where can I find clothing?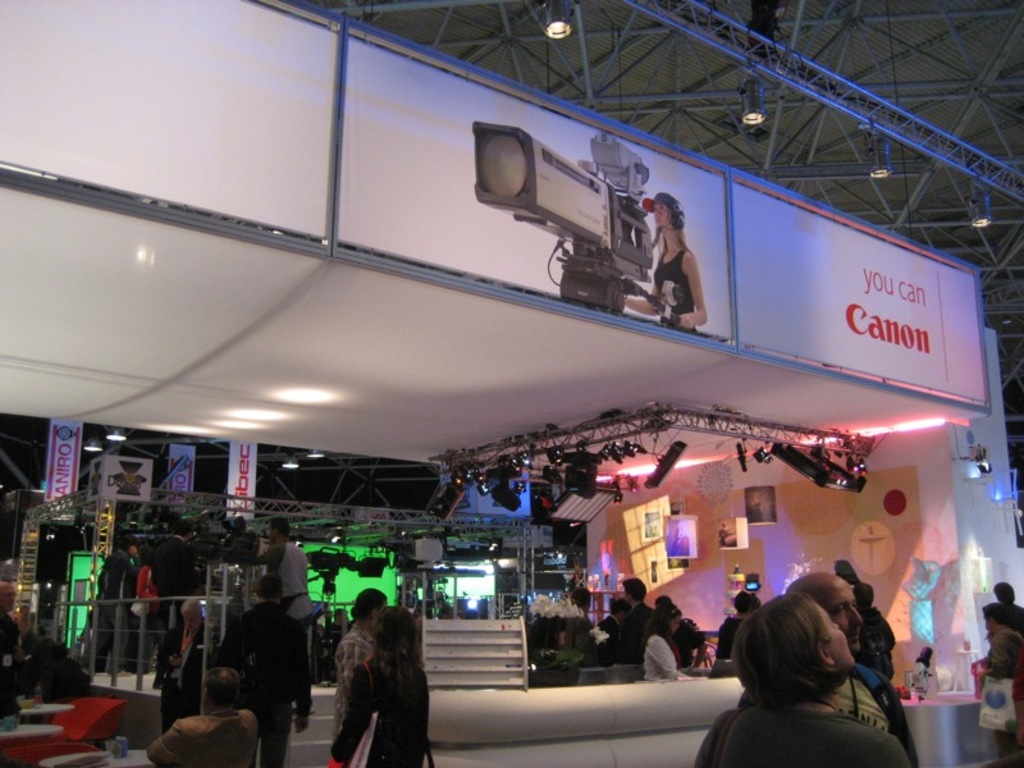
You can find it at l=1002, t=600, r=1023, b=628.
